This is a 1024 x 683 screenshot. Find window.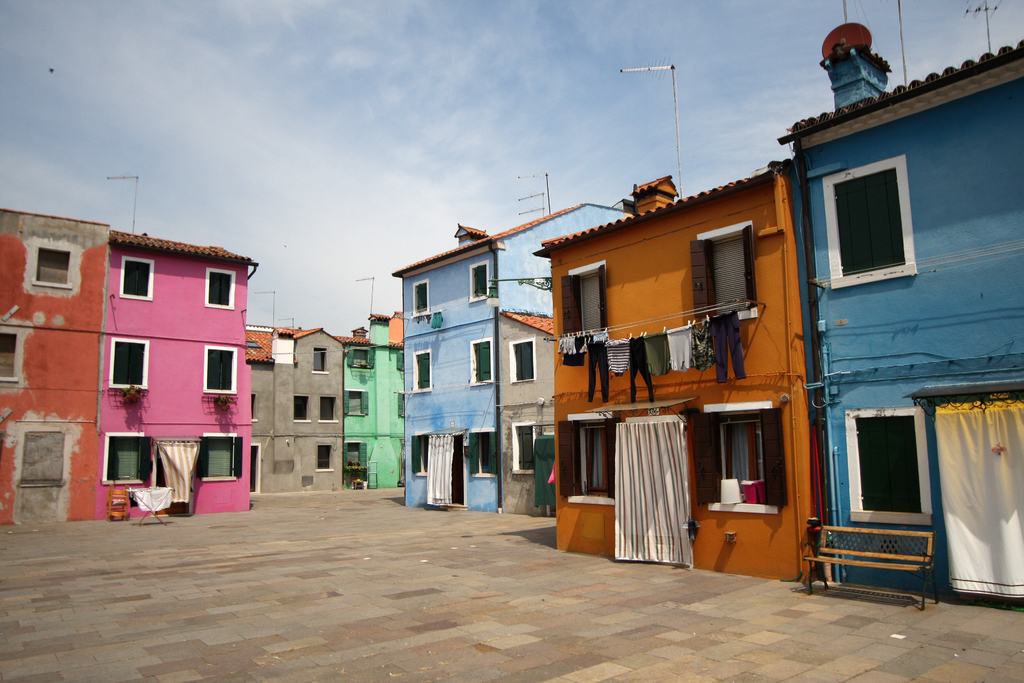
Bounding box: 560,256,611,337.
